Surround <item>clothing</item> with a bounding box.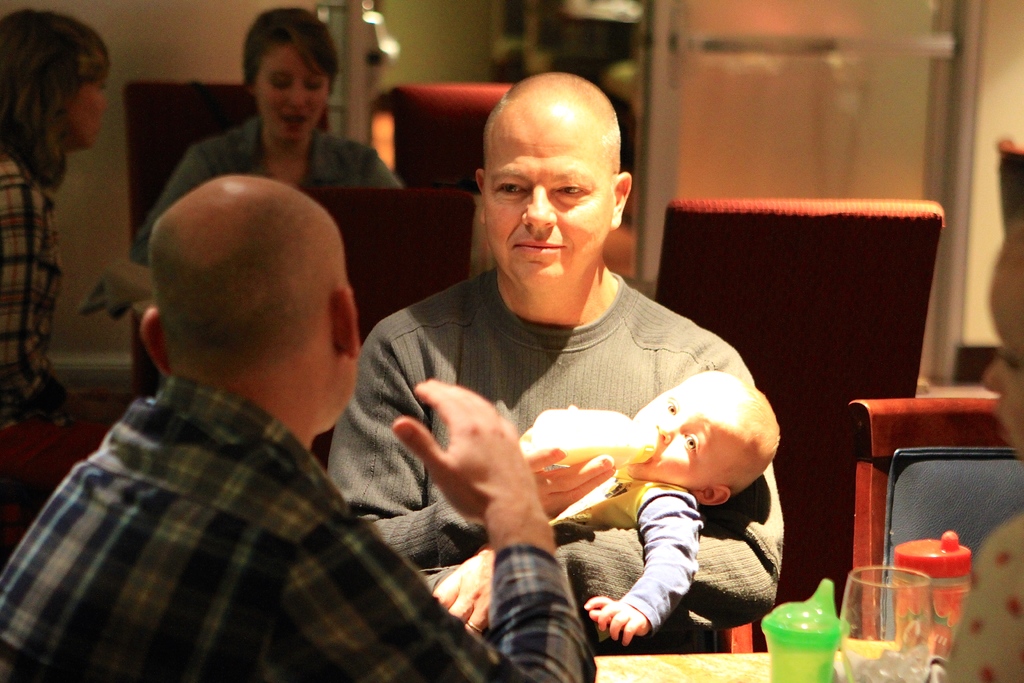
crop(440, 468, 705, 645).
